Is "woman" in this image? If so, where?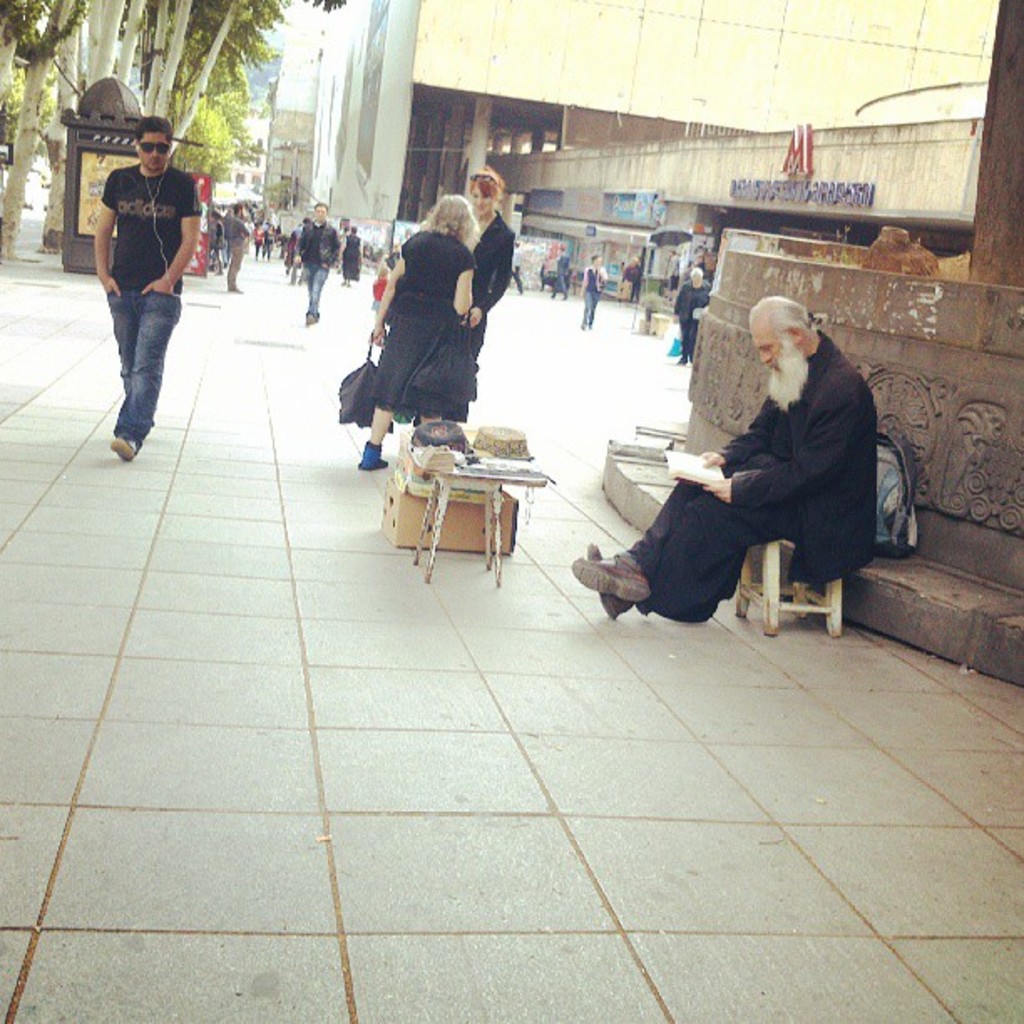
Yes, at 571/256/612/333.
